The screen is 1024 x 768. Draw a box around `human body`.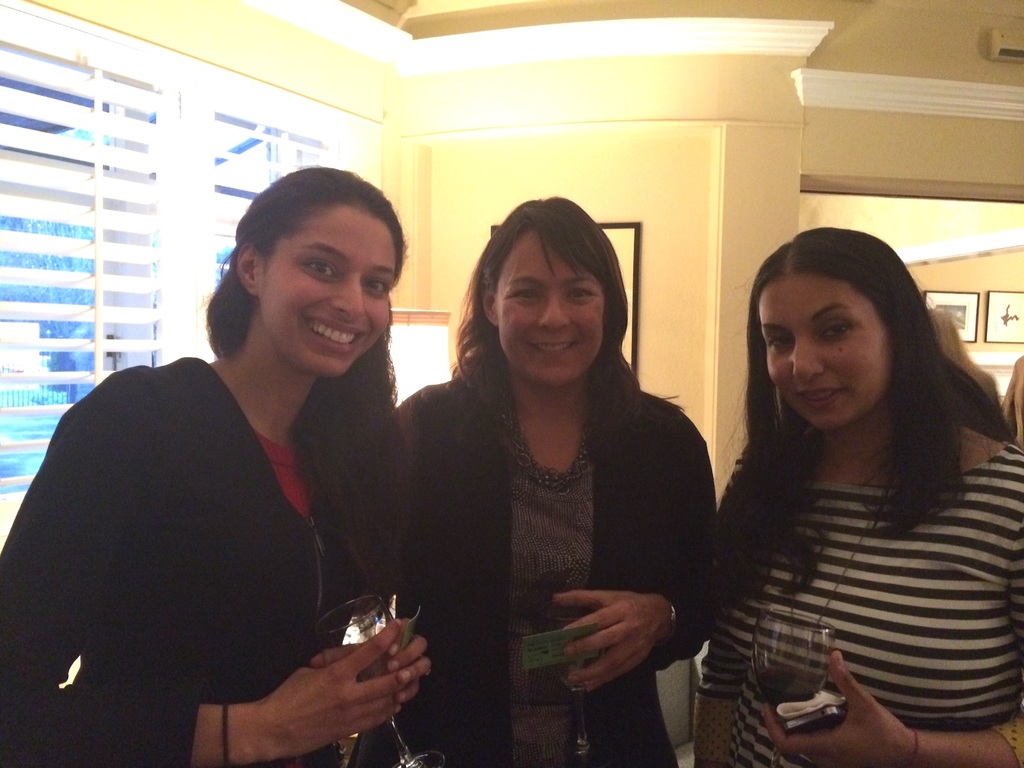
BBox(700, 218, 1023, 767).
